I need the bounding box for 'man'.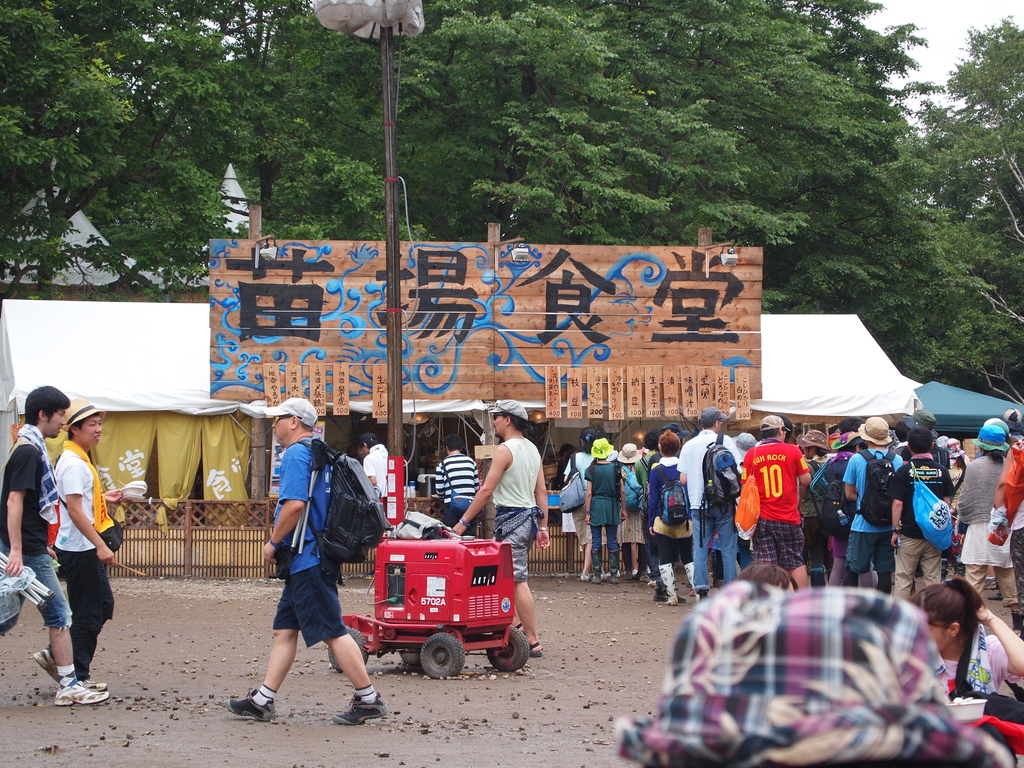
Here it is: left=991, top=437, right=1023, bottom=607.
